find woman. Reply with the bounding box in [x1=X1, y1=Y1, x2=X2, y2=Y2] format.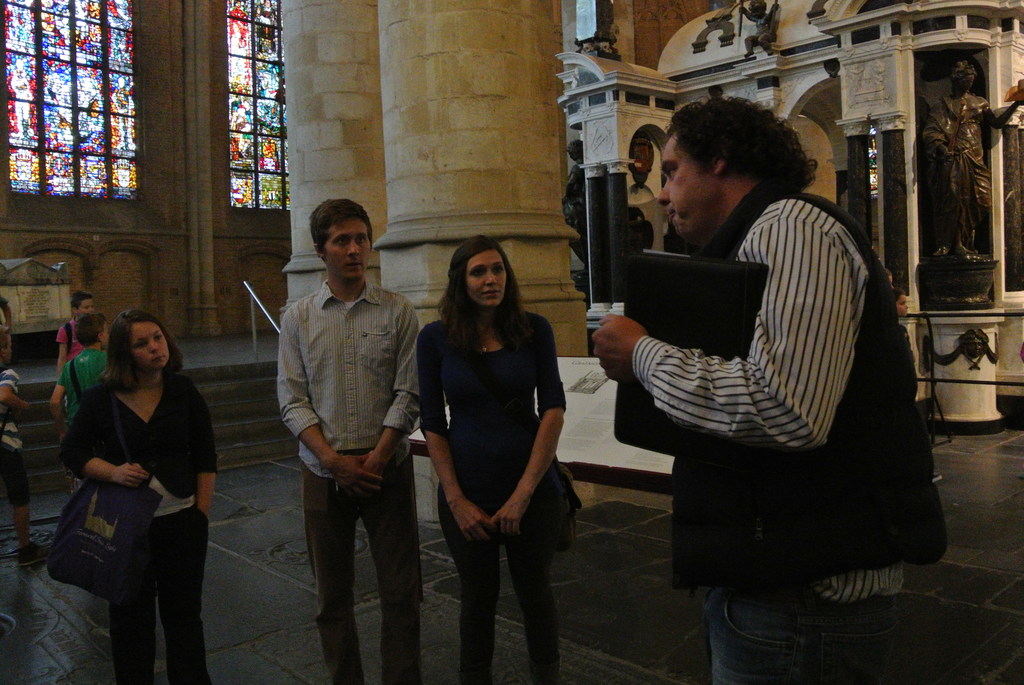
[x1=417, y1=237, x2=572, y2=684].
